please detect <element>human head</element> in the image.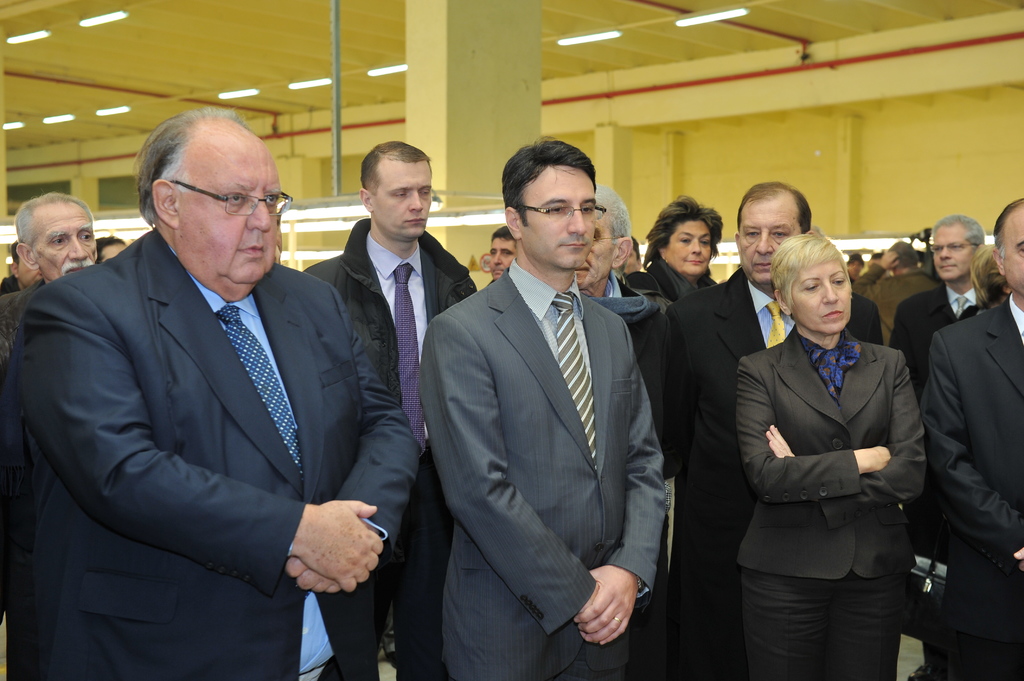
(x1=986, y1=192, x2=1023, y2=292).
